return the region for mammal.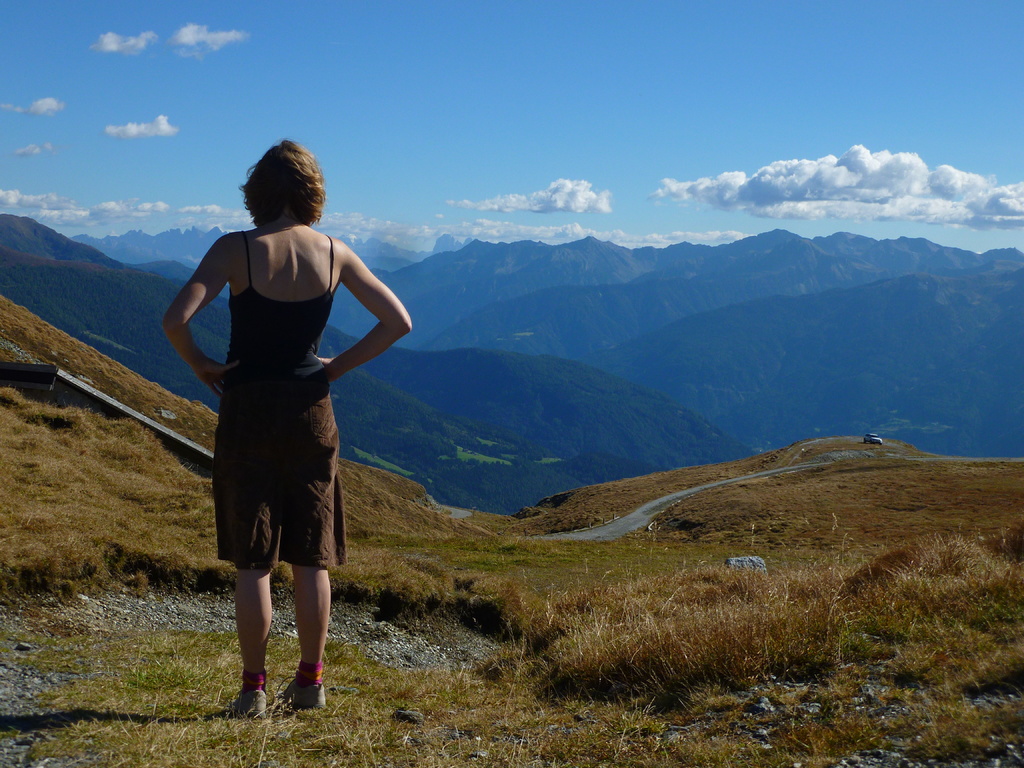
x1=170 y1=207 x2=388 y2=653.
